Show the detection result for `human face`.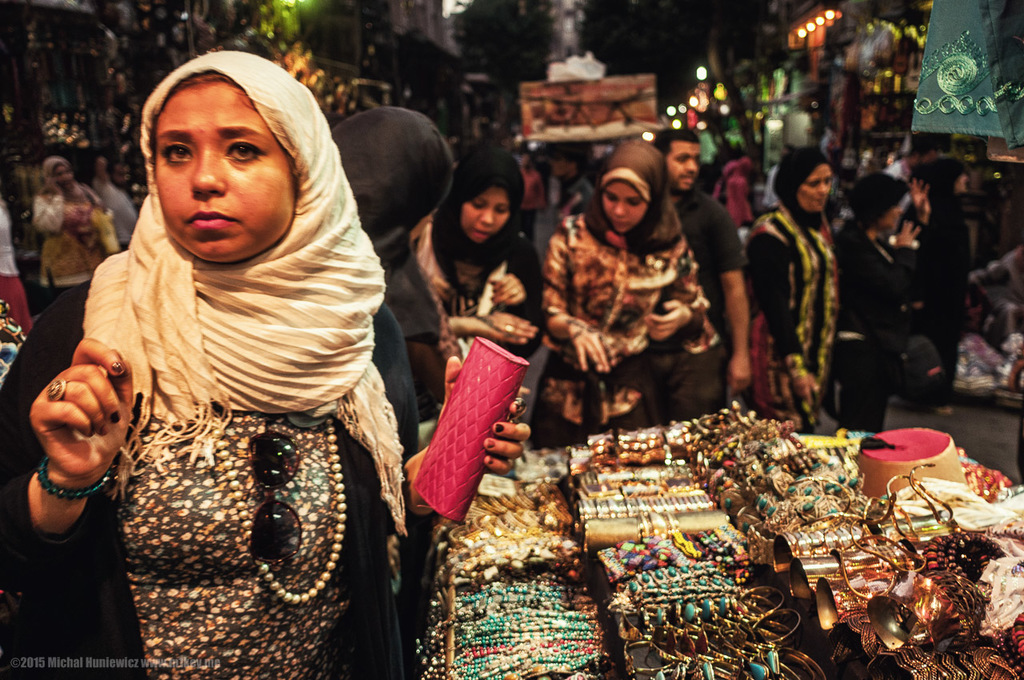
locate(60, 165, 64, 179).
